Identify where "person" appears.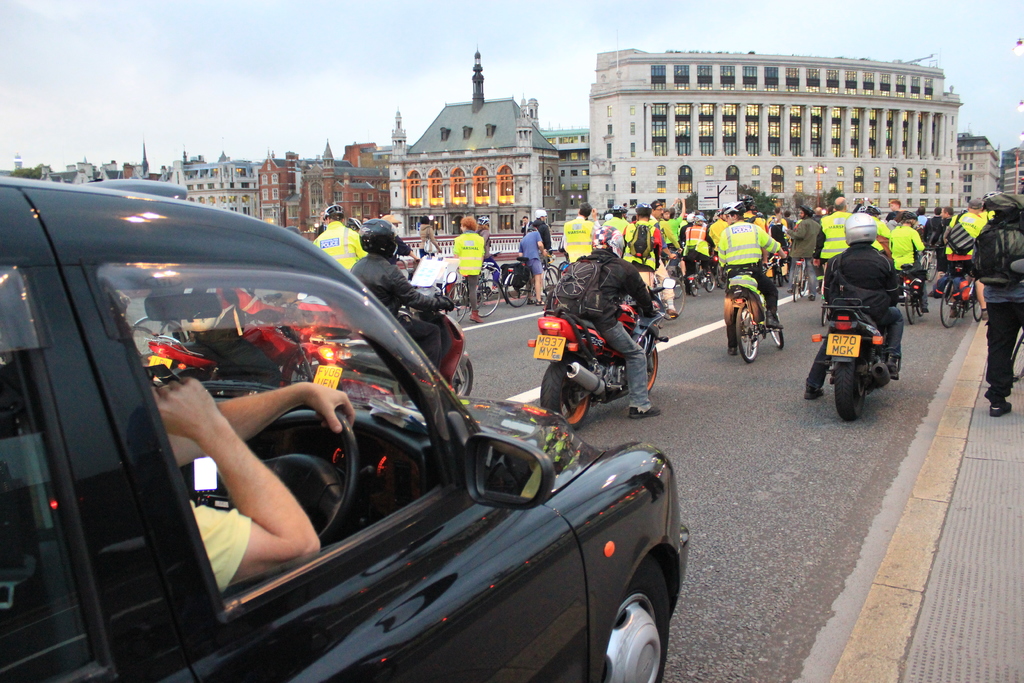
Appears at {"x1": 416, "y1": 213, "x2": 444, "y2": 261}.
